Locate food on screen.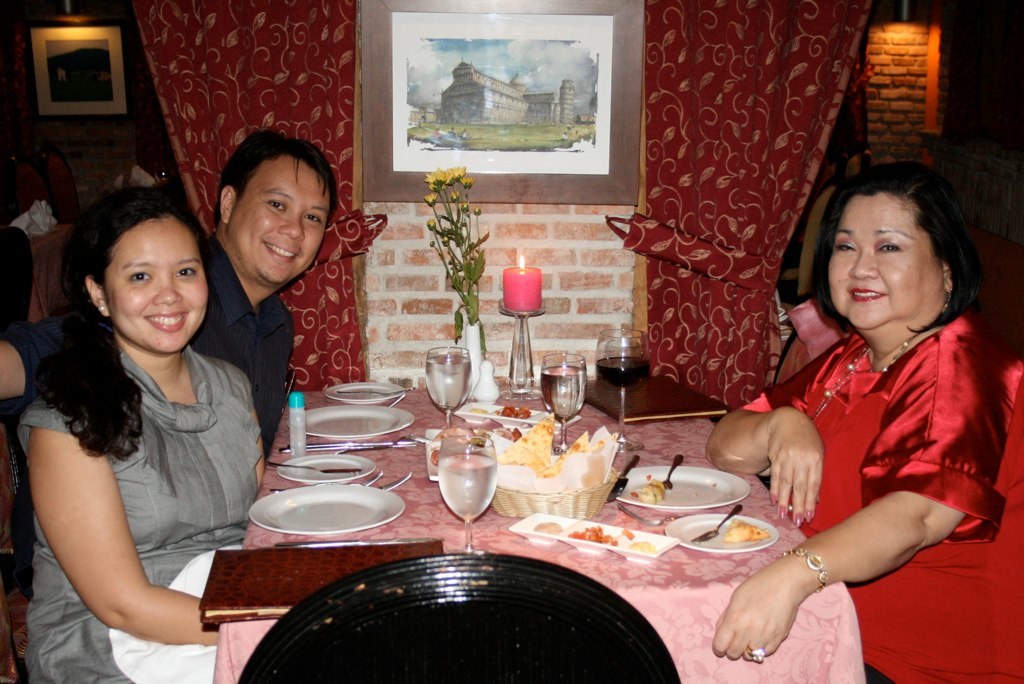
On screen at x1=473 y1=402 x2=528 y2=420.
